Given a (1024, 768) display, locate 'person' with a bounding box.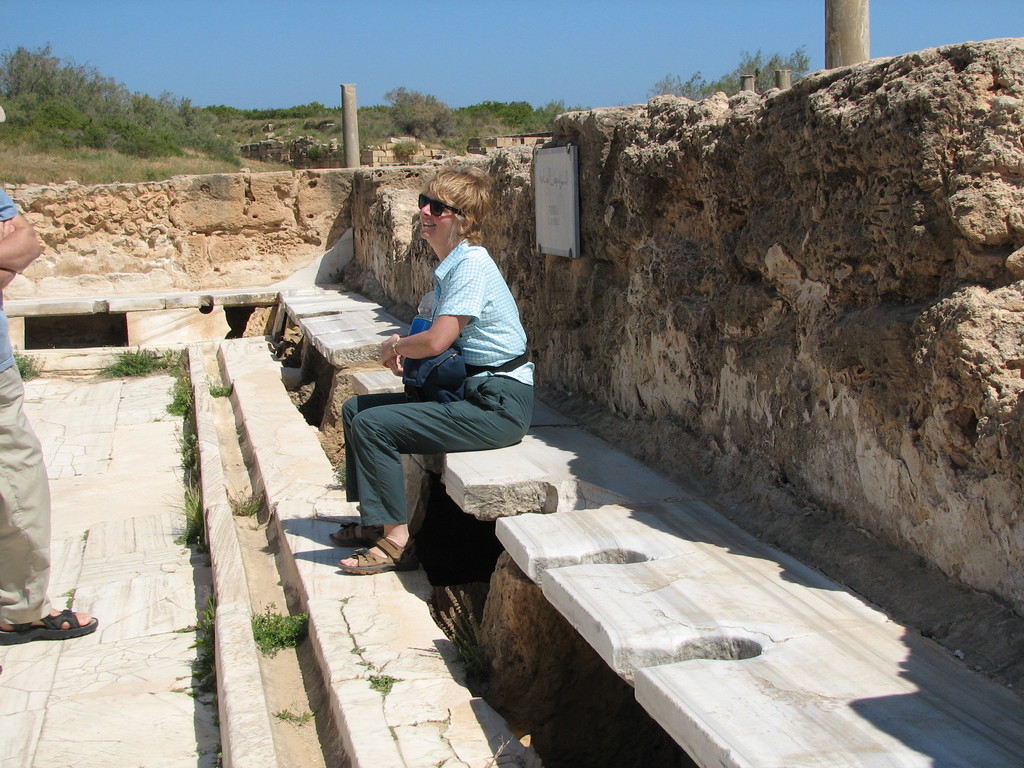
Located: <bbox>0, 182, 100, 651</bbox>.
